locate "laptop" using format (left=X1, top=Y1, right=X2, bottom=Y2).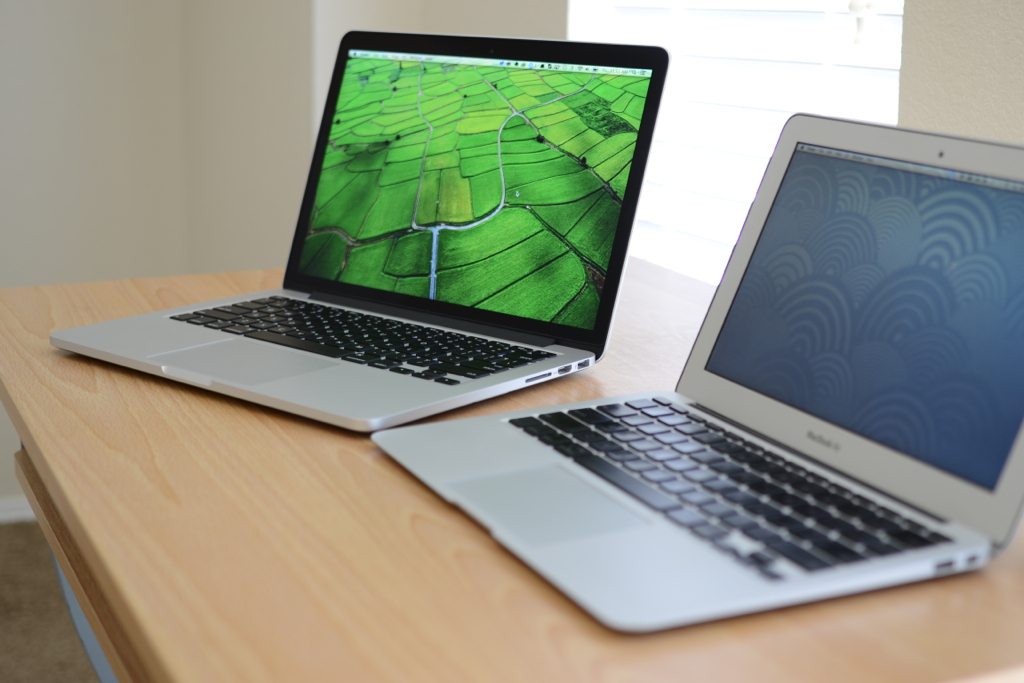
(left=370, top=113, right=1023, bottom=641).
